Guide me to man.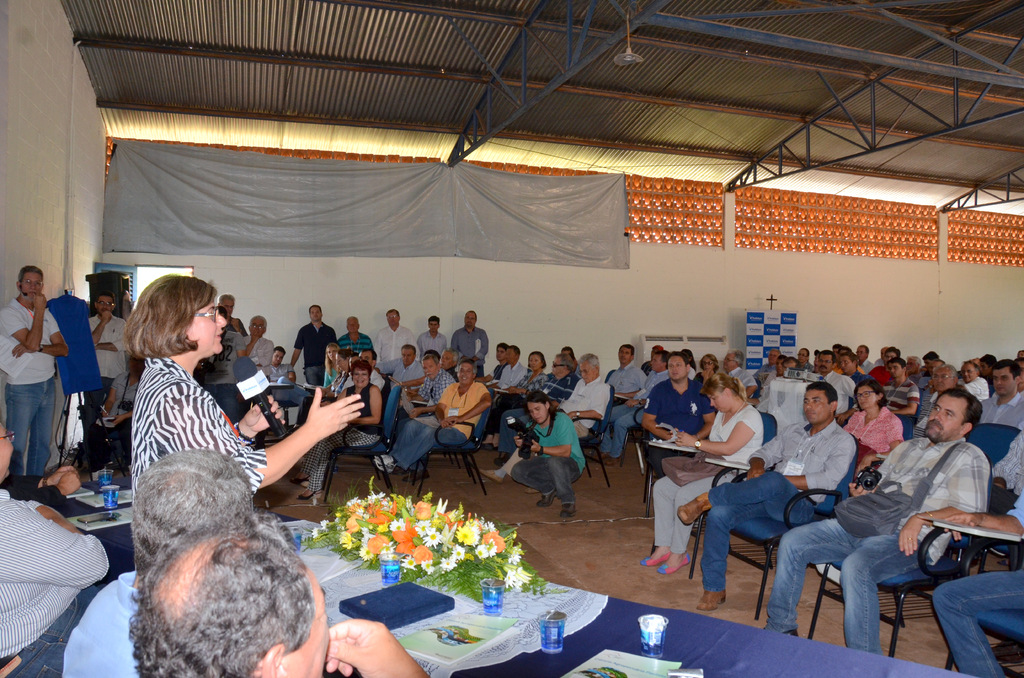
Guidance: 375,307,417,377.
